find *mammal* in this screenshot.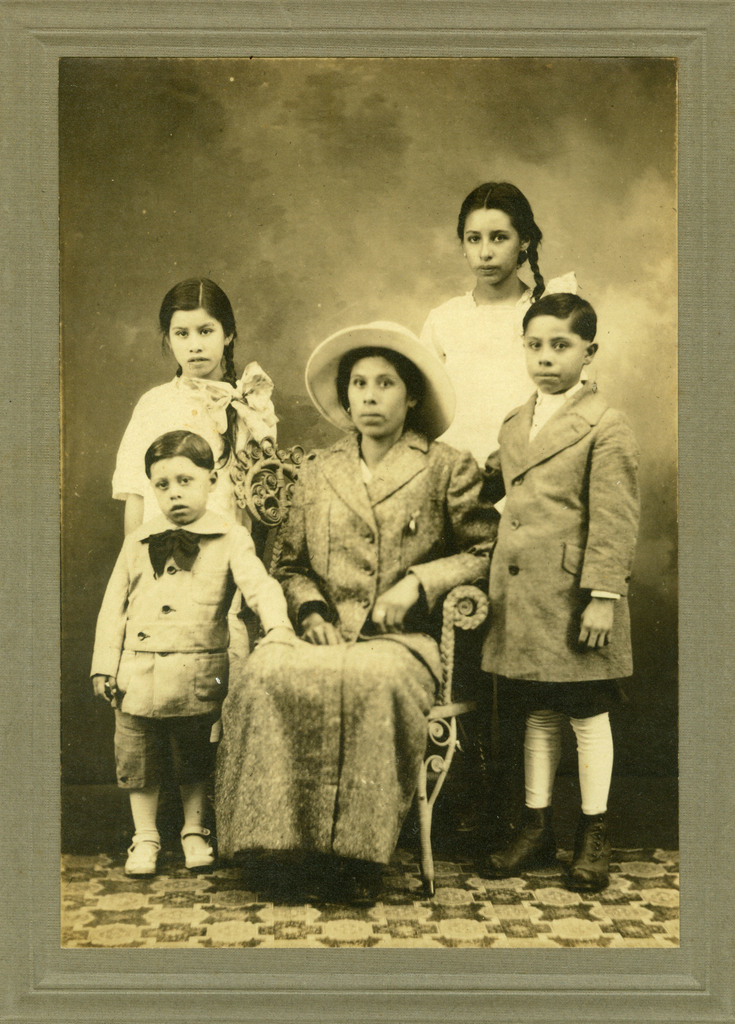
The bounding box for *mammal* is (212,316,504,899).
